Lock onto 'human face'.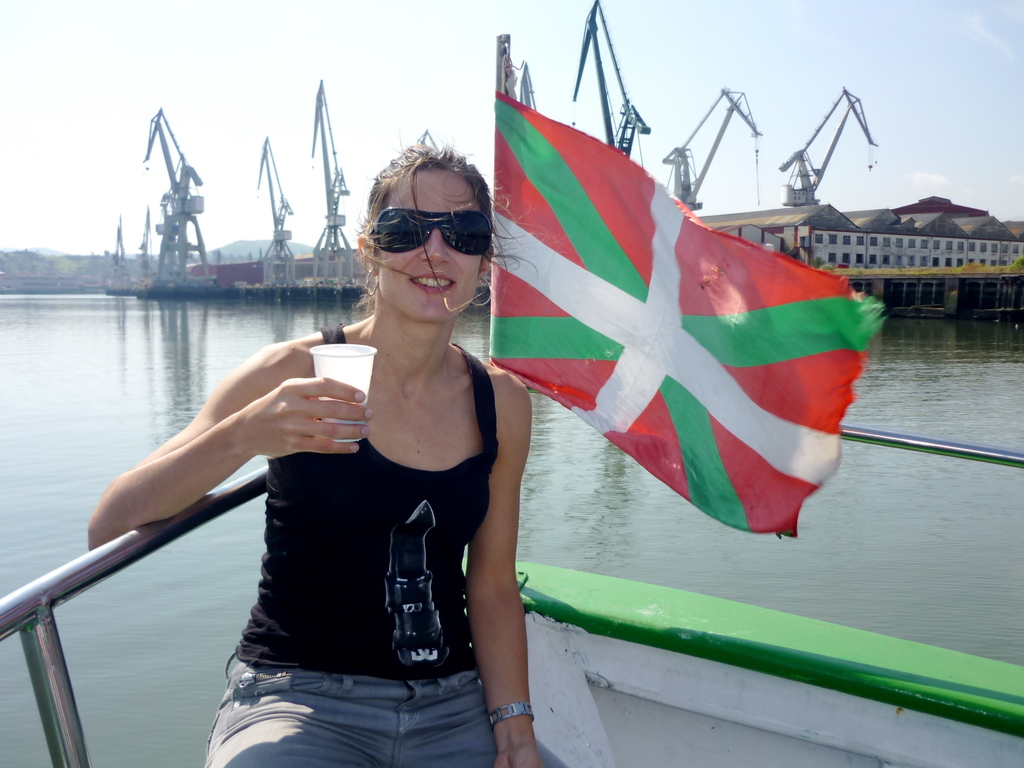
Locked: <bbox>376, 166, 479, 316</bbox>.
